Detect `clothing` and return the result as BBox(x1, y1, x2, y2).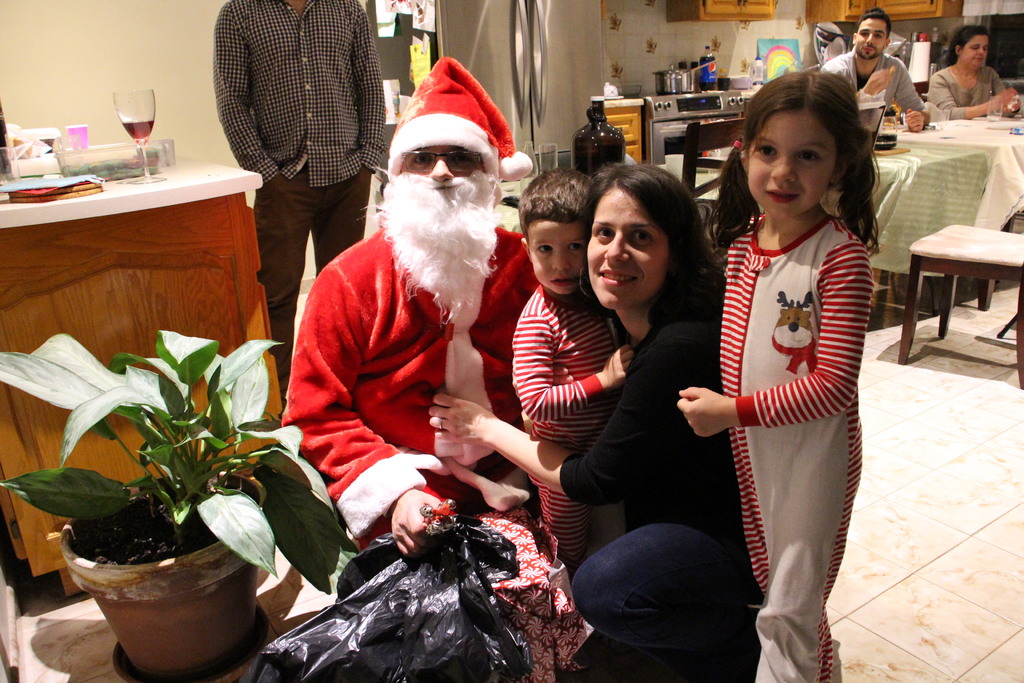
BBox(926, 68, 1002, 117).
